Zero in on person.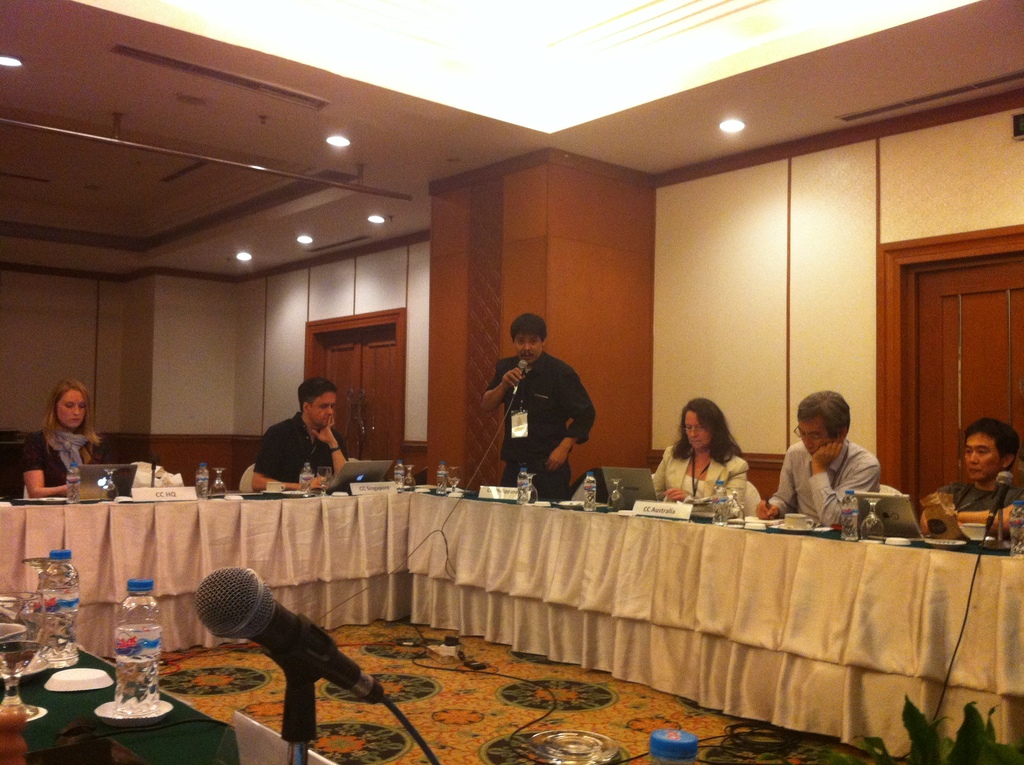
Zeroed in: 480,312,602,502.
